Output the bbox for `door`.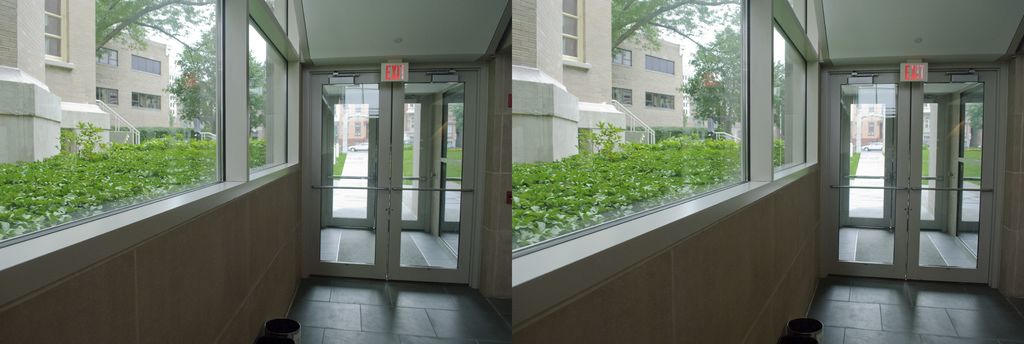
441/94/465/234.
